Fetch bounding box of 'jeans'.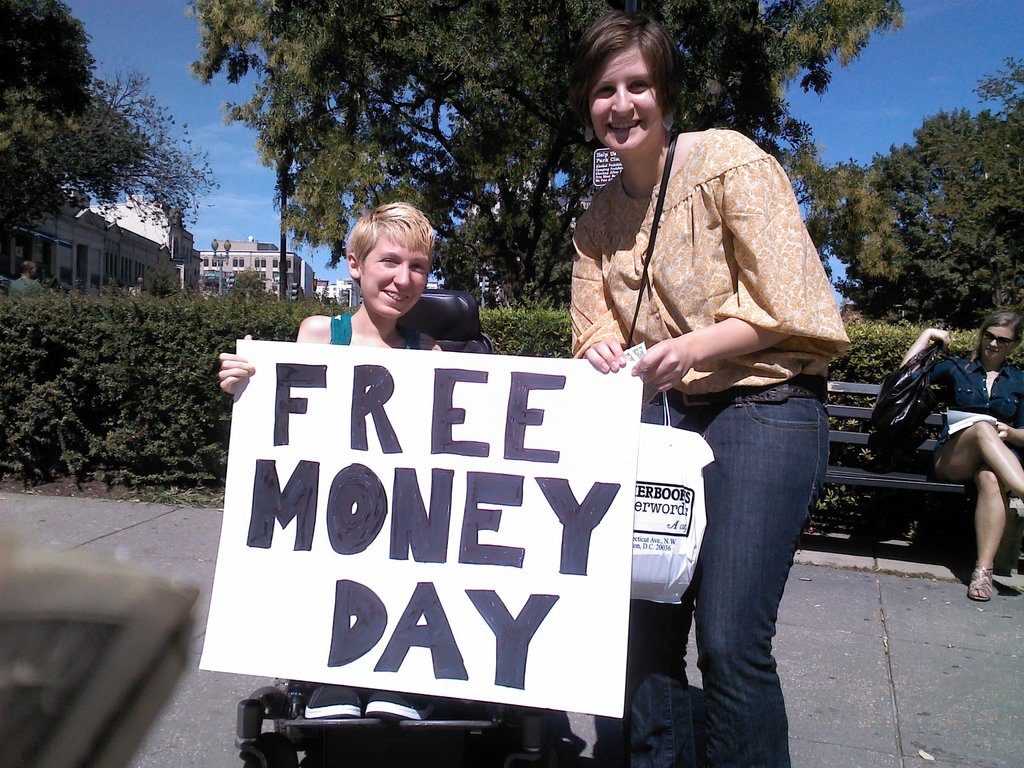
Bbox: (left=632, top=368, right=860, bottom=730).
